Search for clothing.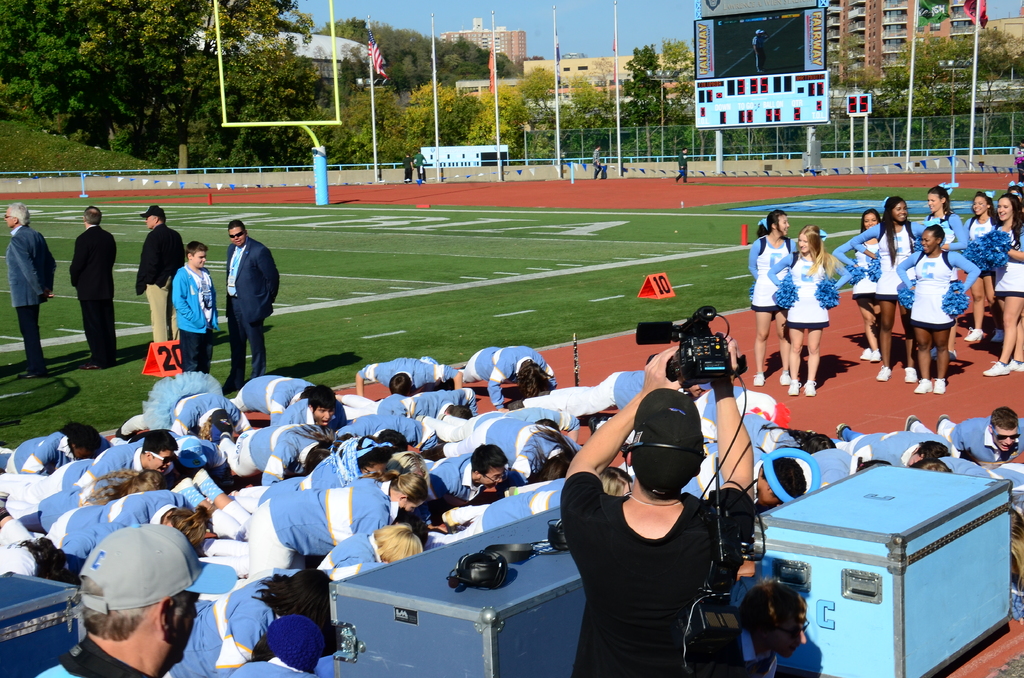
Found at left=135, top=221, right=183, bottom=346.
